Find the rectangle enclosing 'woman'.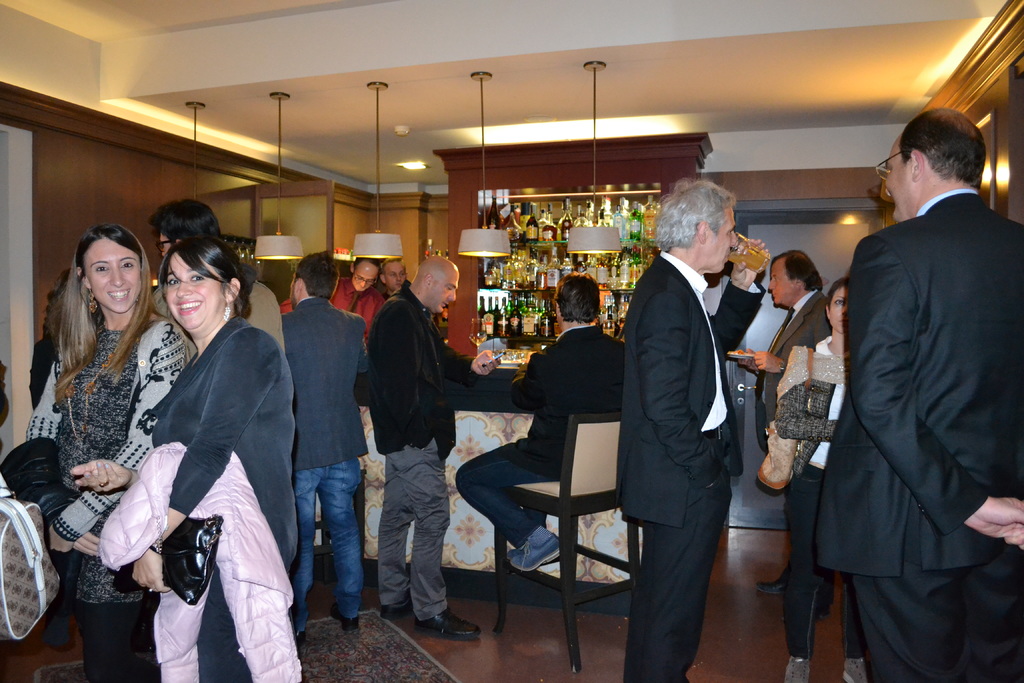
<region>68, 236, 295, 682</region>.
